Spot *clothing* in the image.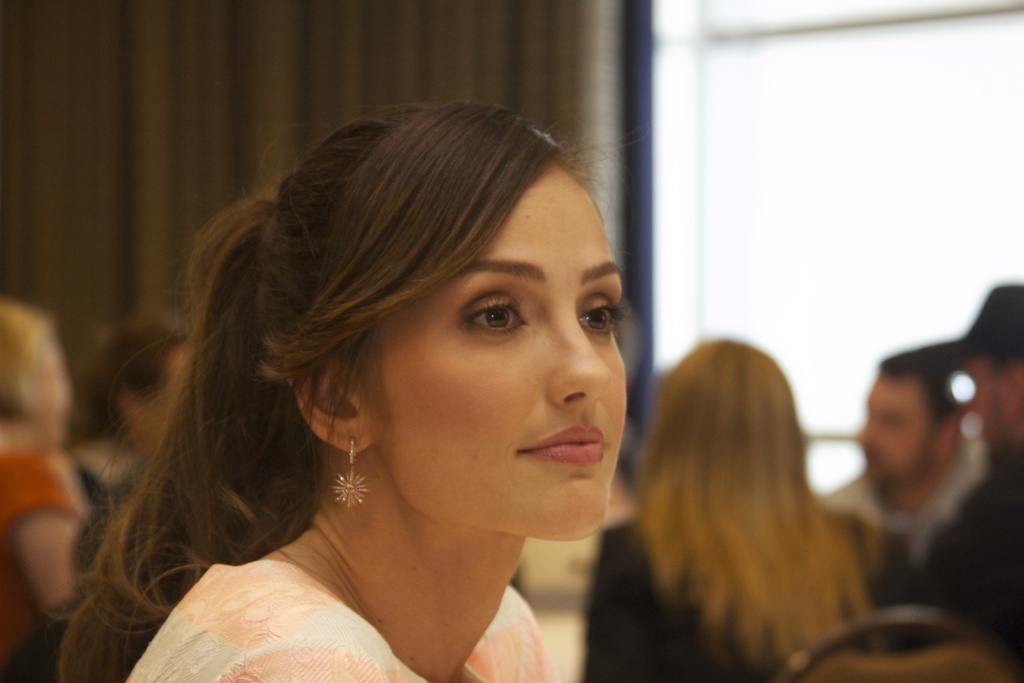
*clothing* found at 593 511 819 682.
